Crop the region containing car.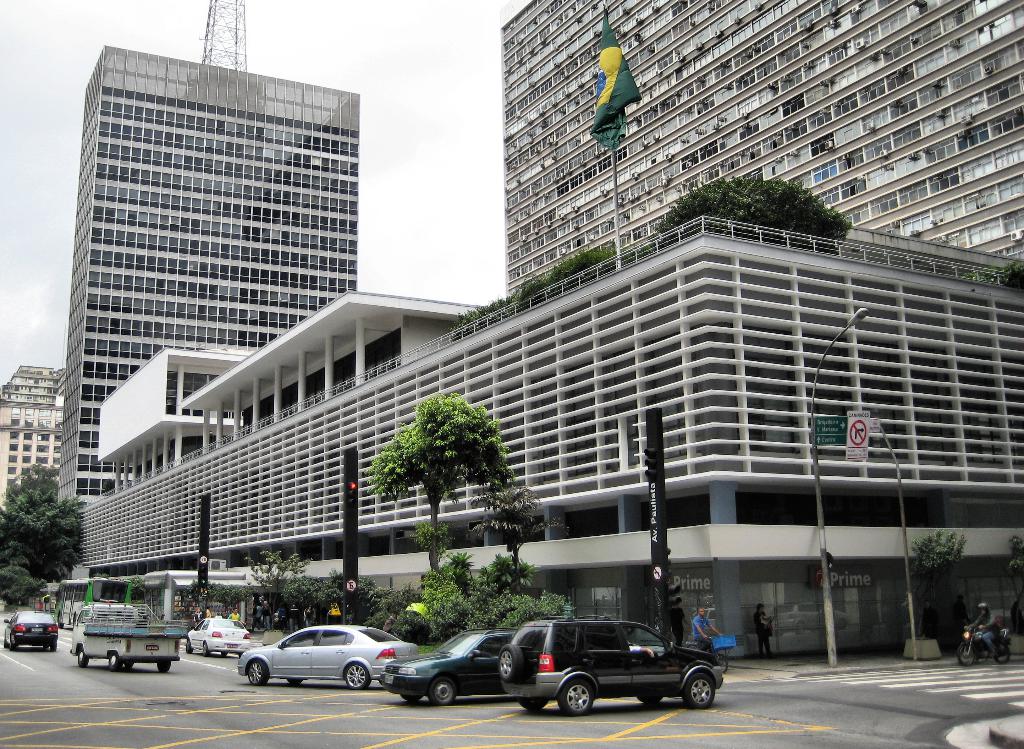
Crop region: {"x1": 375, "y1": 633, "x2": 519, "y2": 704}.
